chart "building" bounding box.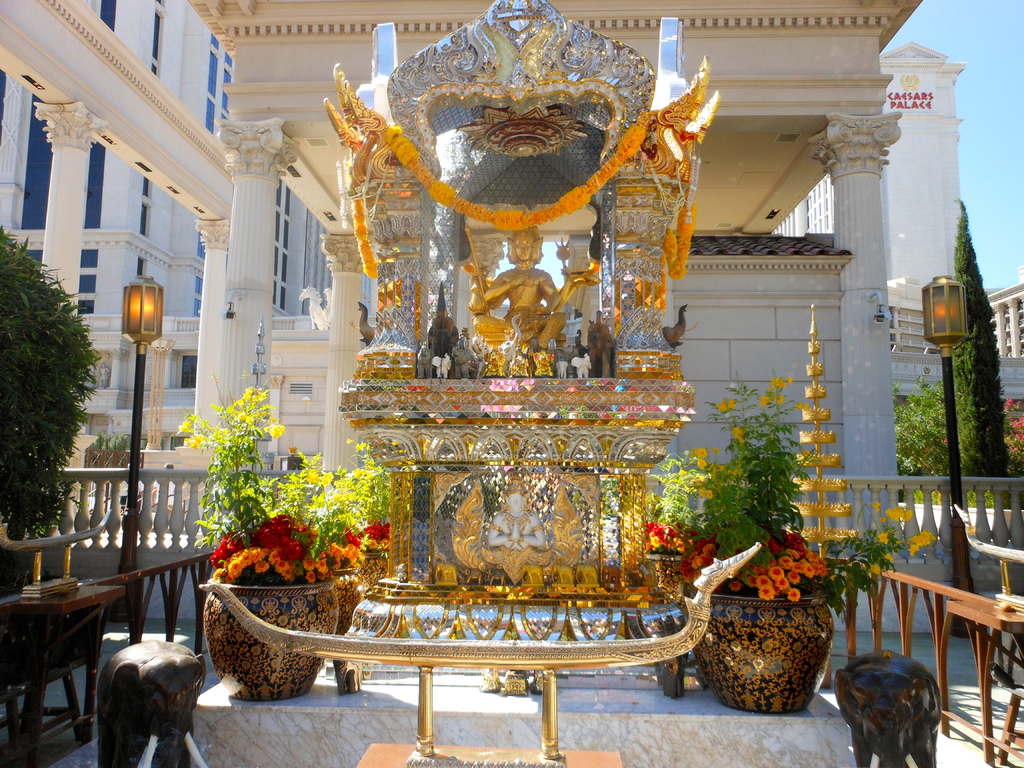
Charted: 889, 276, 1023, 360.
